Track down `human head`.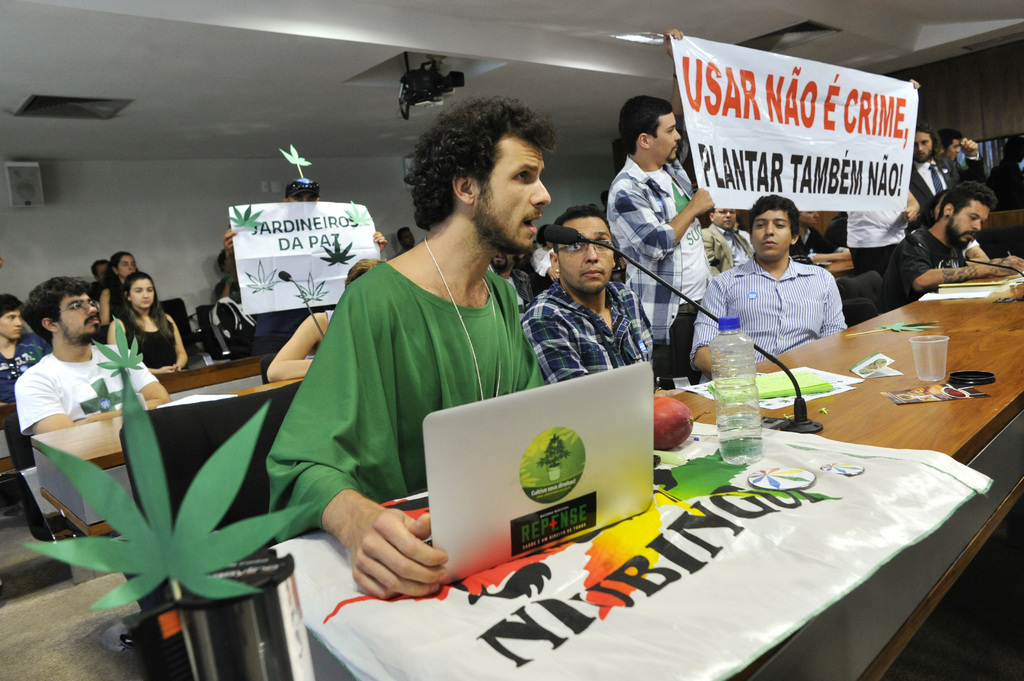
Tracked to [797,209,819,228].
